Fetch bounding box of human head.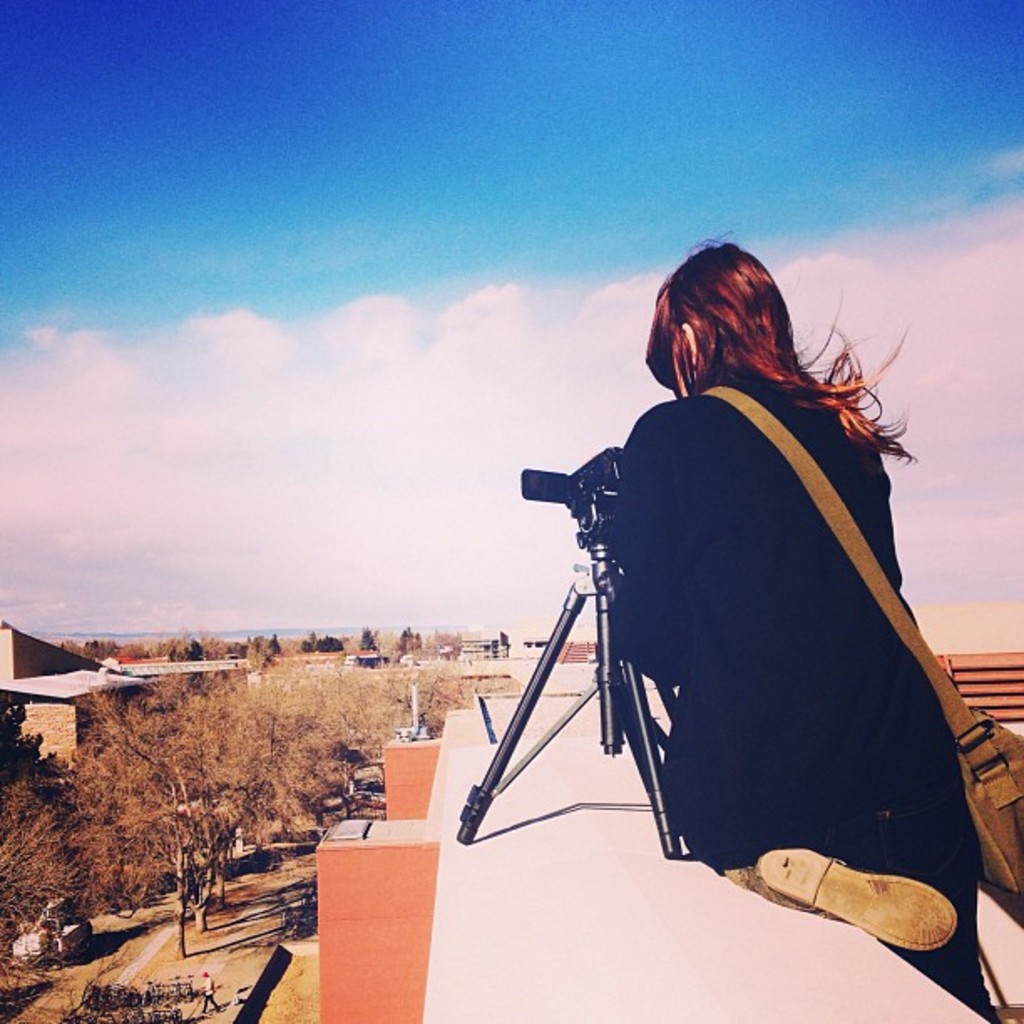
Bbox: Rect(639, 223, 925, 470).
